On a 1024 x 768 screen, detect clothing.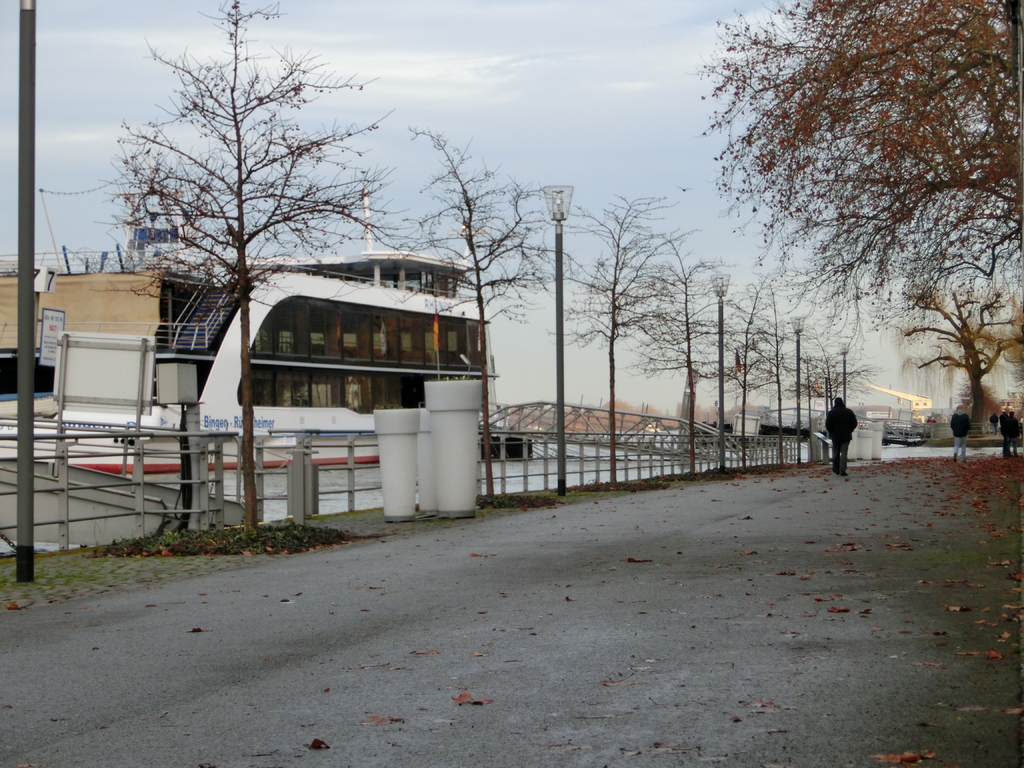
box(988, 415, 1000, 435).
